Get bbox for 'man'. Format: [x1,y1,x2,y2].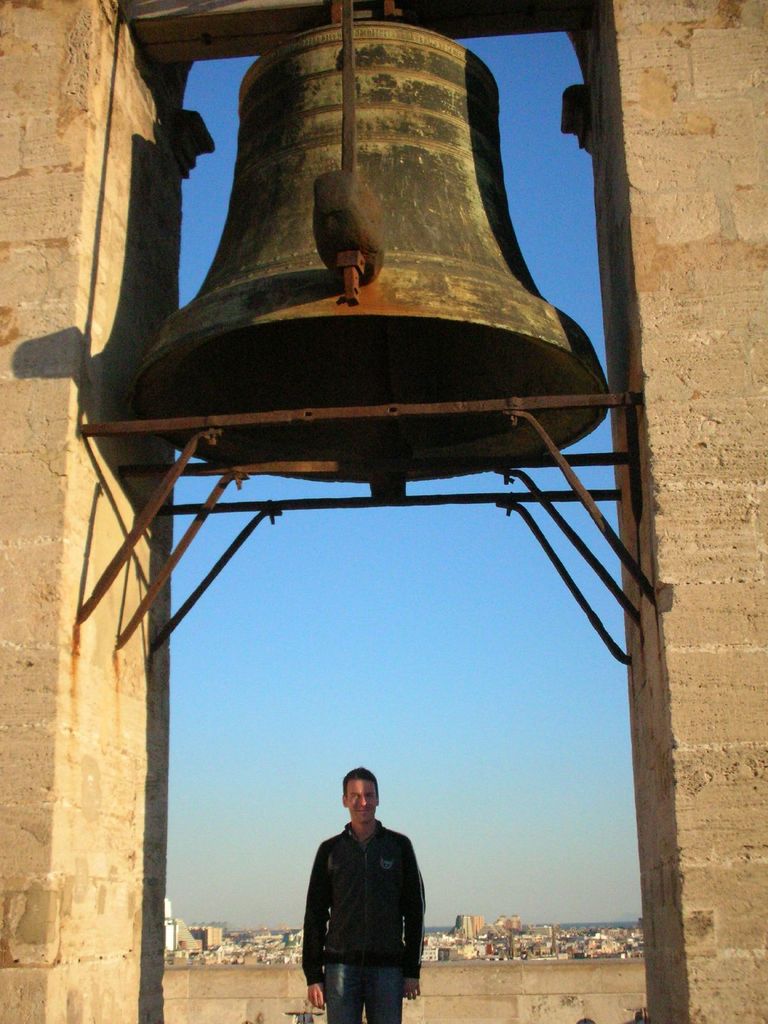
[296,769,428,1023].
